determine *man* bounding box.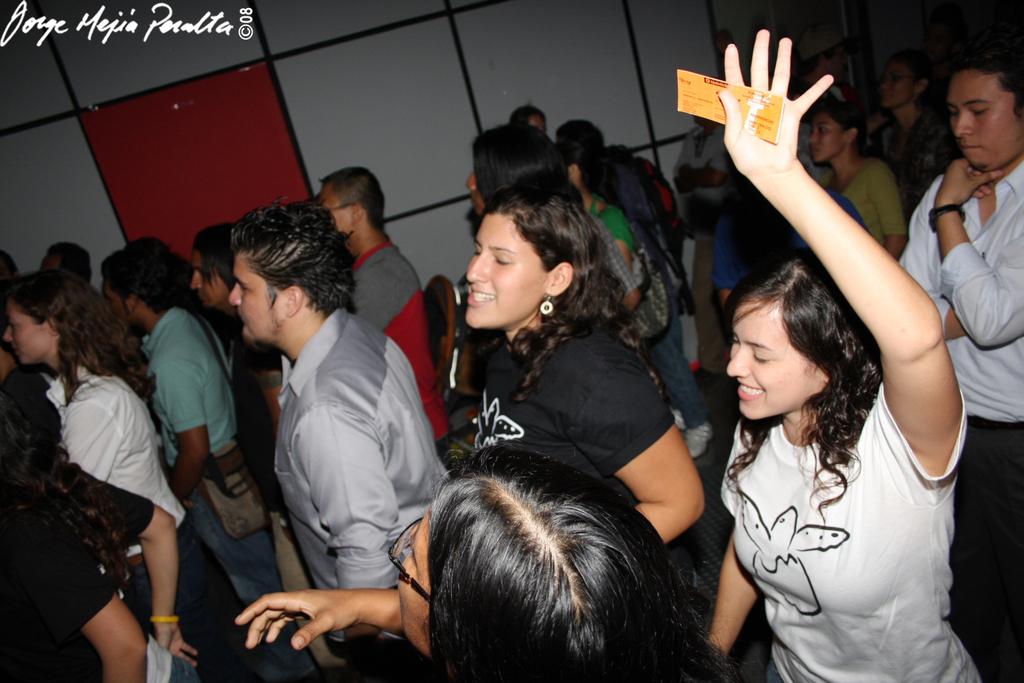
Determined: detection(316, 164, 451, 464).
